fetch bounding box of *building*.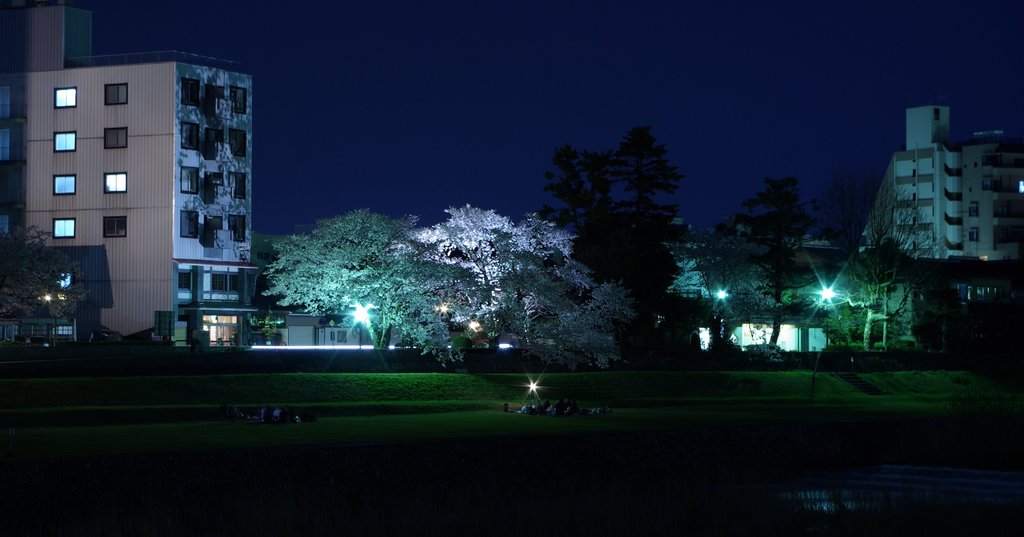
Bbox: 0/5/257/348.
